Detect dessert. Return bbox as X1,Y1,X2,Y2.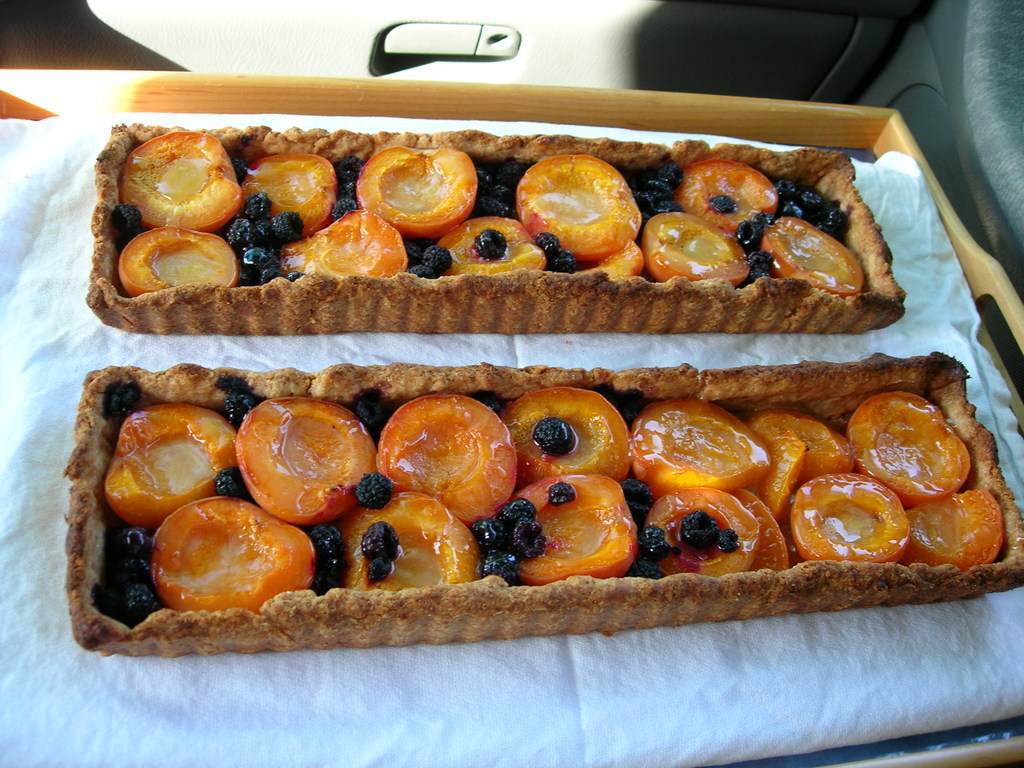
544,250,572,268.
